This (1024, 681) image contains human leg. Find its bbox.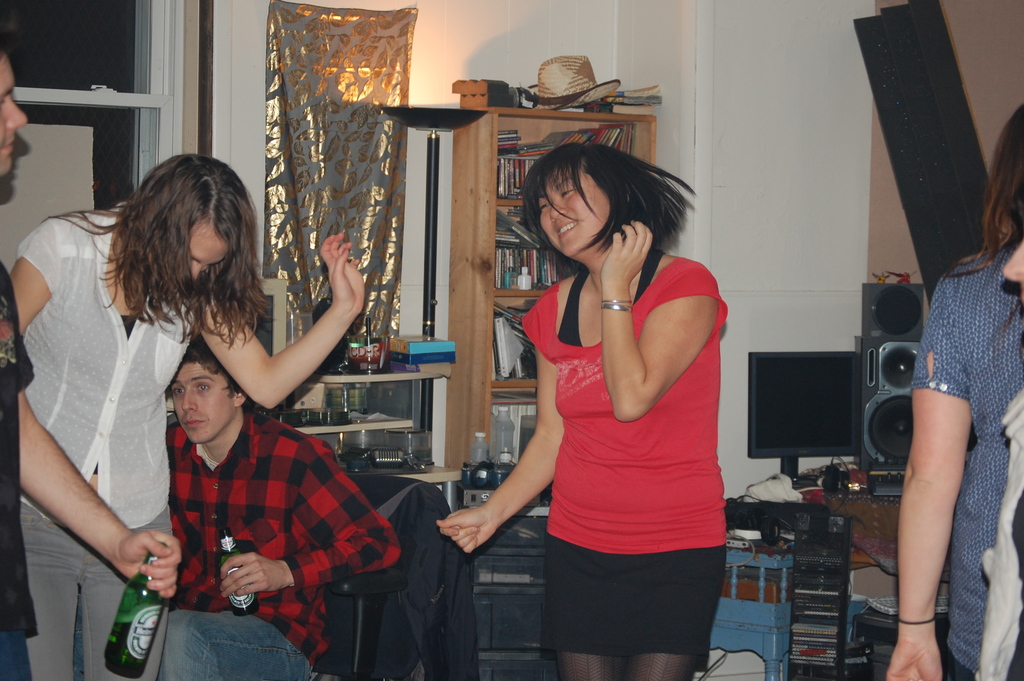
[x1=625, y1=488, x2=726, y2=680].
